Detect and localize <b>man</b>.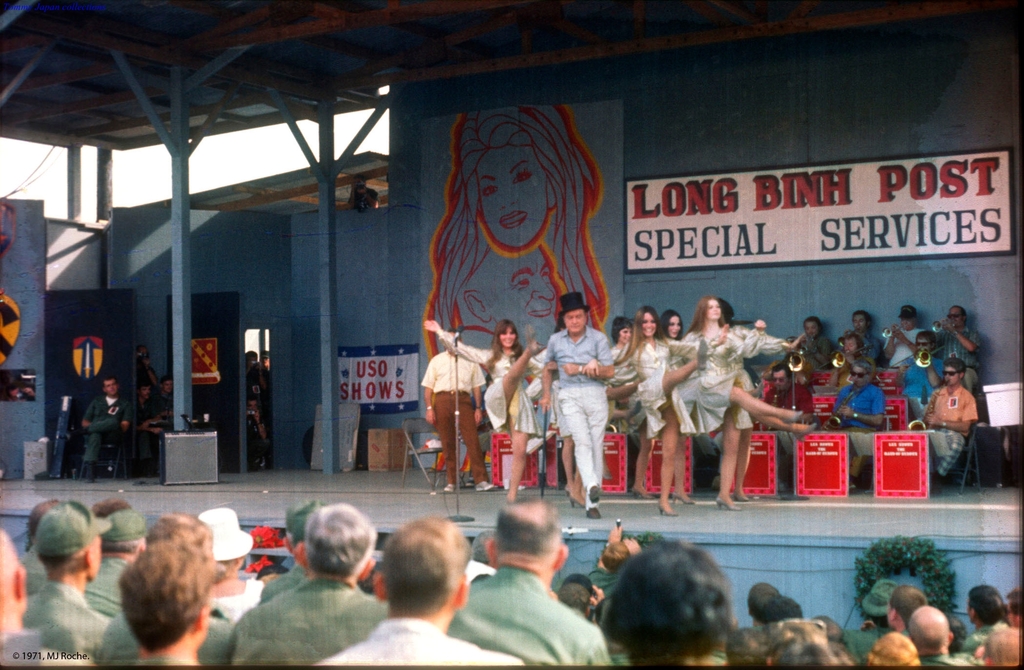
Localized at [865,628,922,666].
